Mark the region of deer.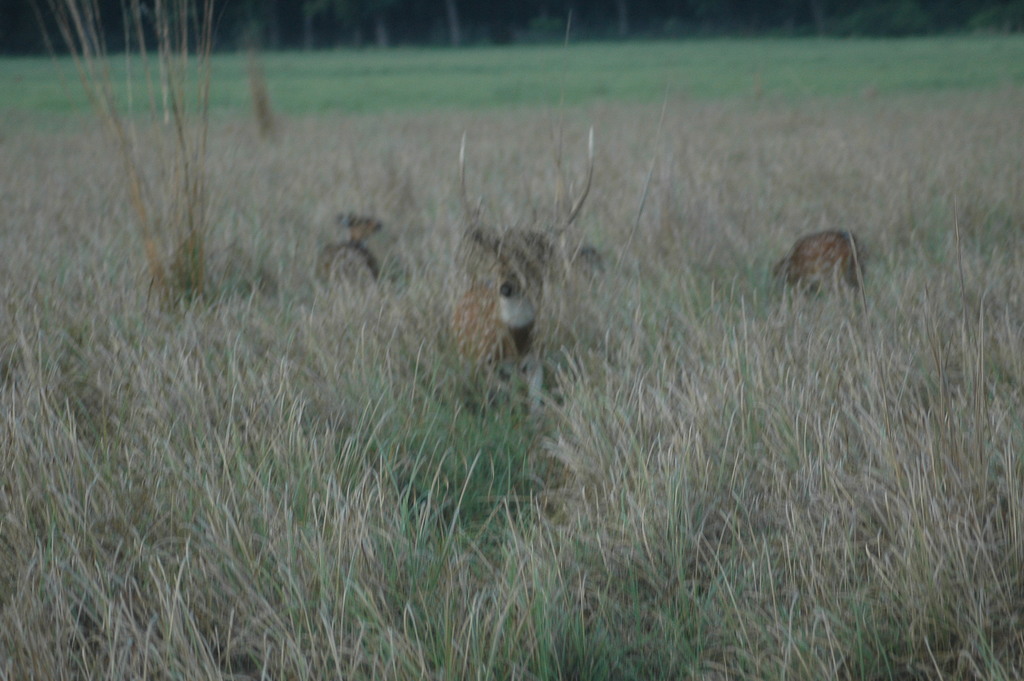
Region: <box>780,230,863,301</box>.
